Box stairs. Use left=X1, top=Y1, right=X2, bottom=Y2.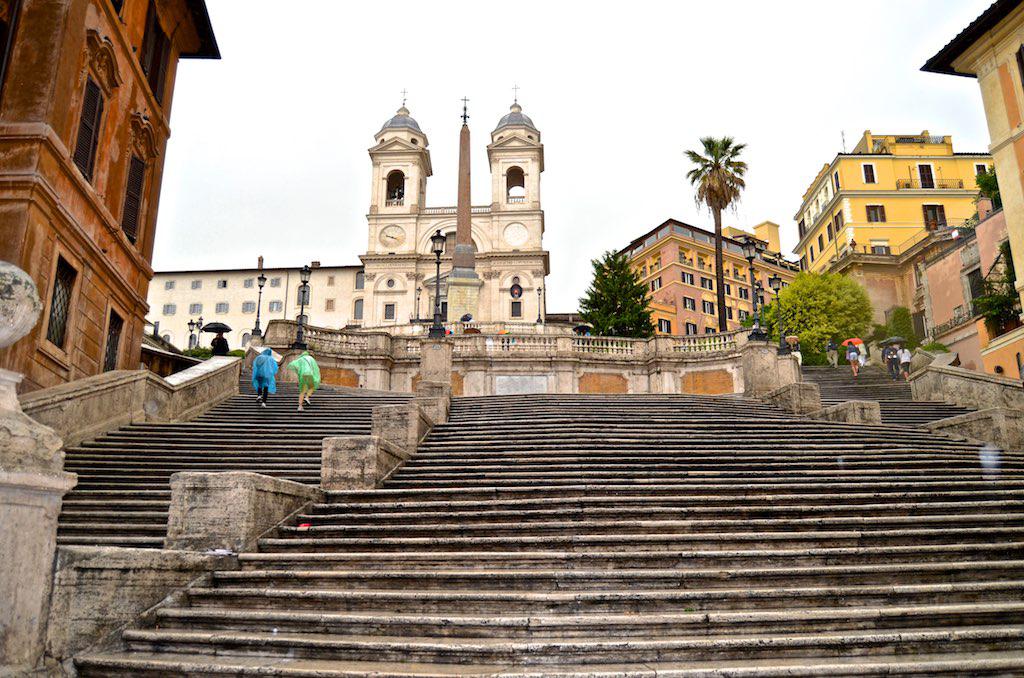
left=76, top=396, right=1023, bottom=677.
